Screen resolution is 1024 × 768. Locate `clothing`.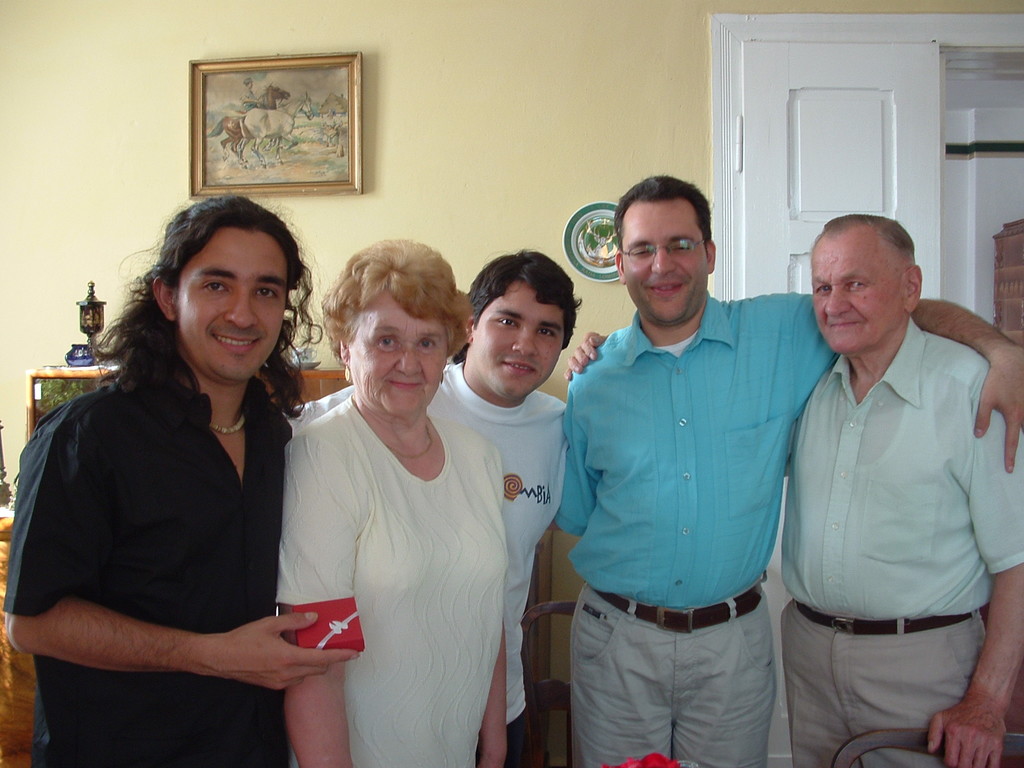
(left=303, top=359, right=569, bottom=708).
